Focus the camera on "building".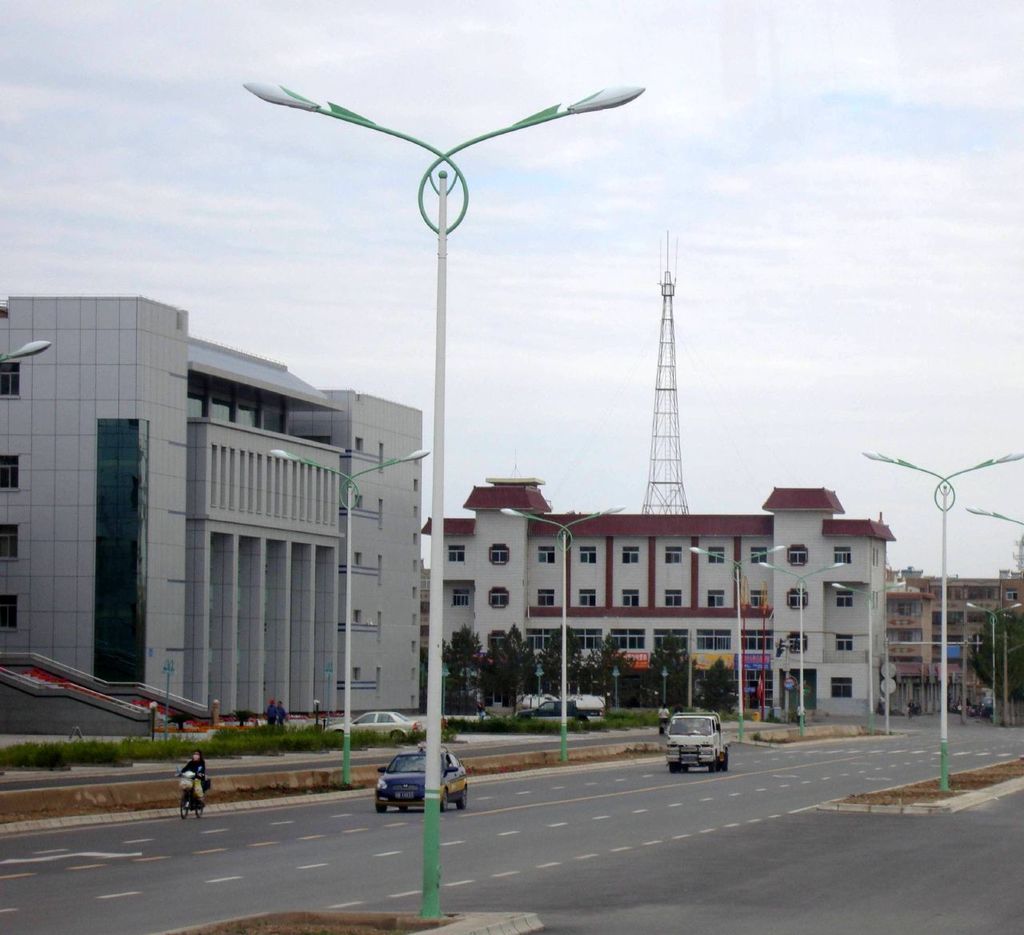
Focus region: <region>0, 292, 443, 741</region>.
